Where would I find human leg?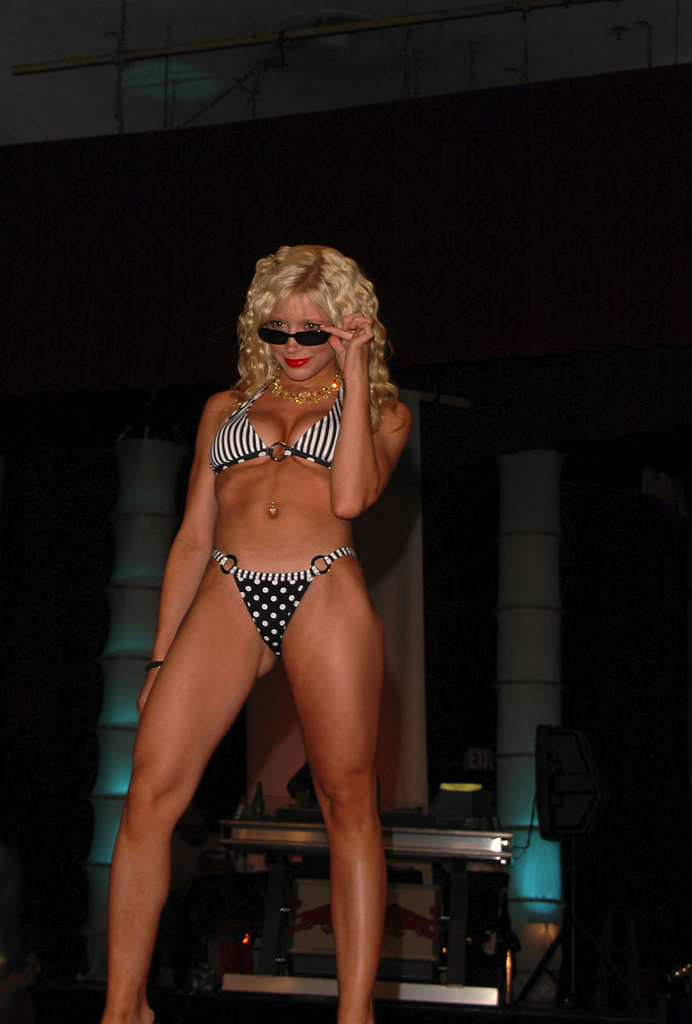
At <region>262, 300, 339, 372</region>.
